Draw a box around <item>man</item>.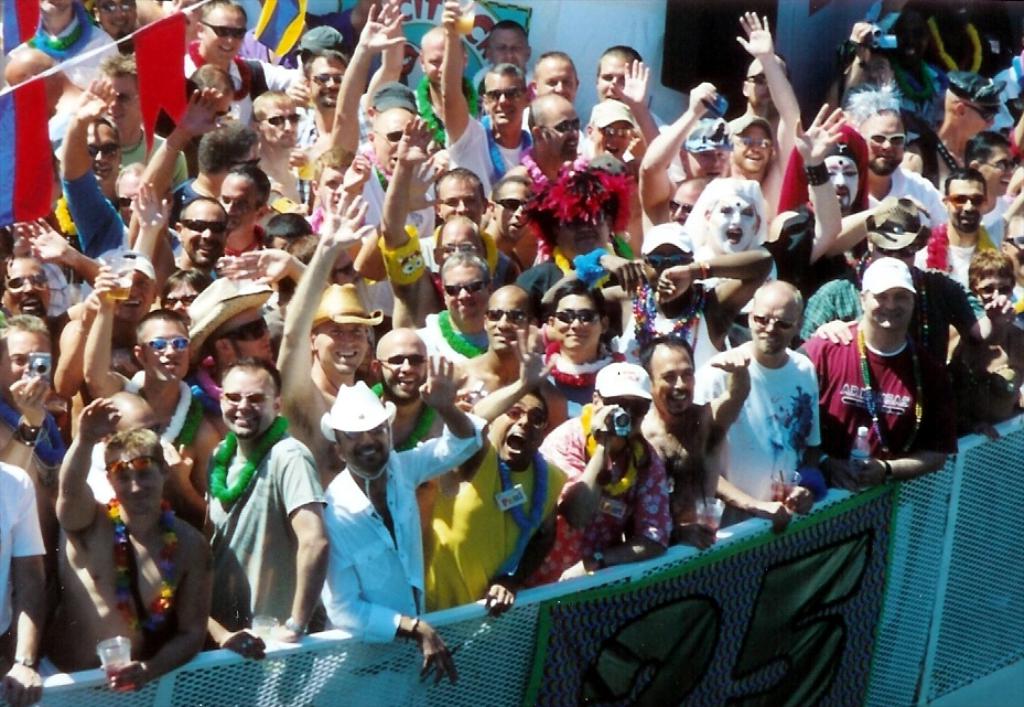
rect(478, 15, 536, 85).
